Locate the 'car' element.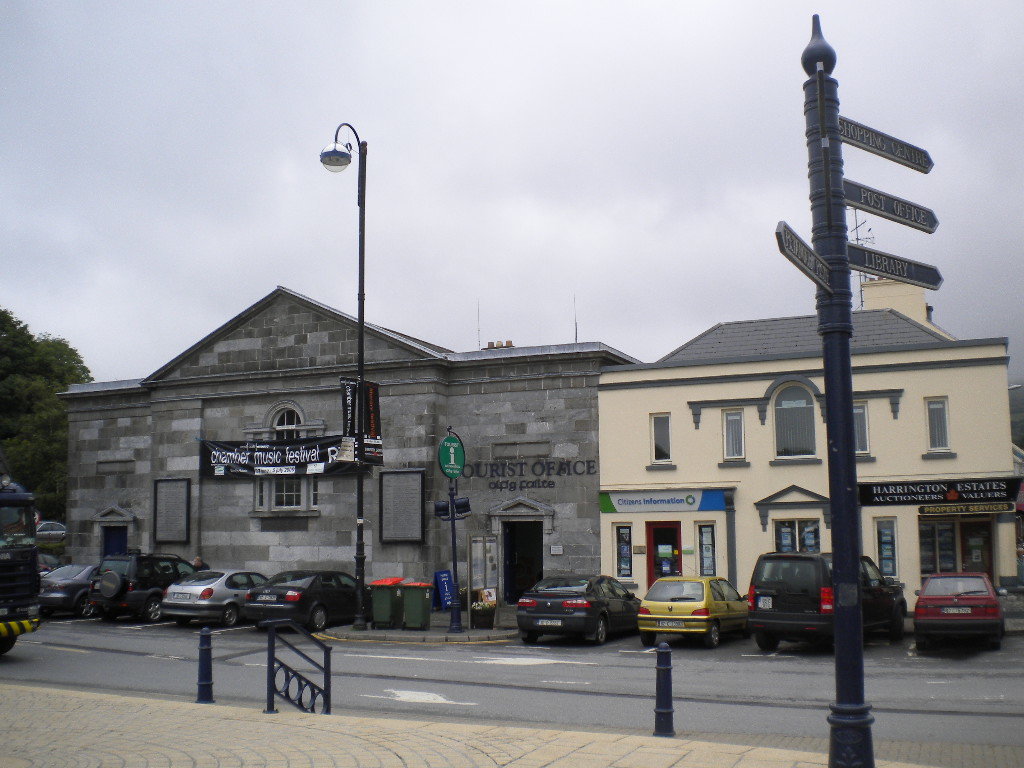
Element bbox: region(519, 571, 646, 640).
